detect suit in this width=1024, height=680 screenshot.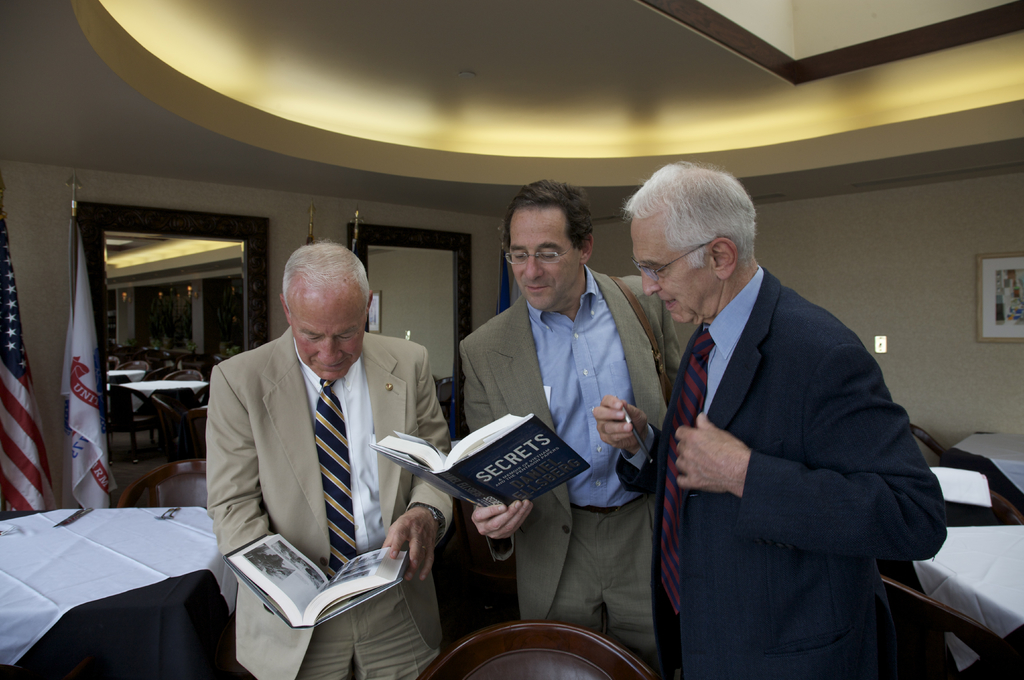
Detection: <bbox>198, 323, 455, 679</bbox>.
